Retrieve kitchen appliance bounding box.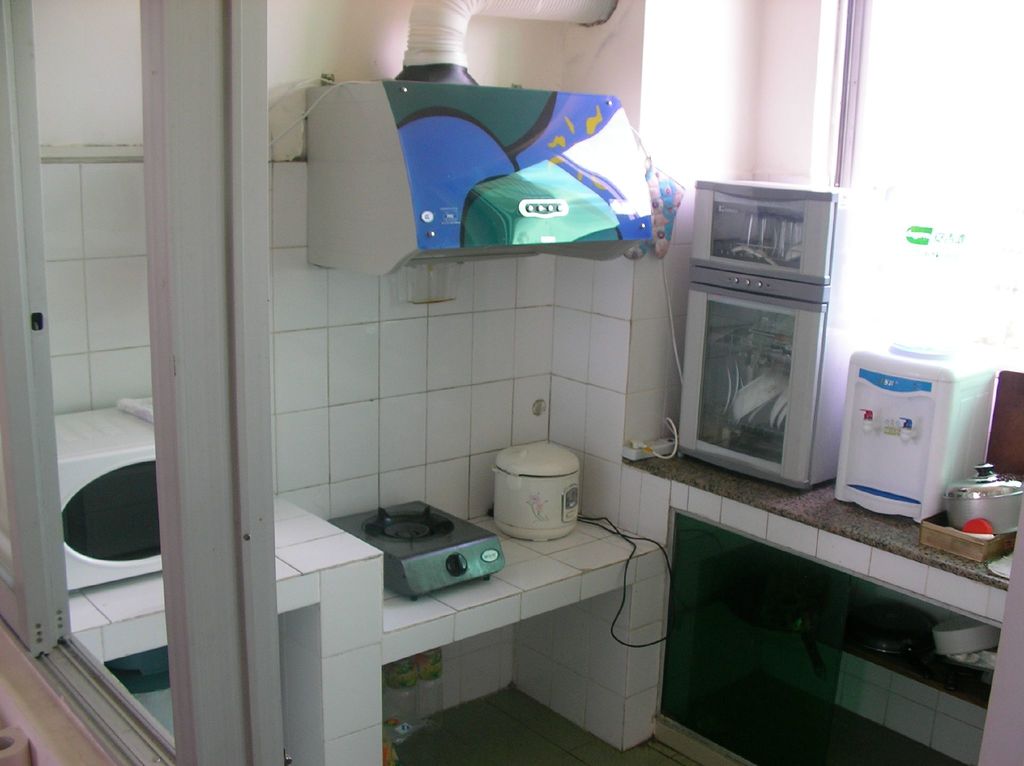
Bounding box: 305, 0, 669, 279.
